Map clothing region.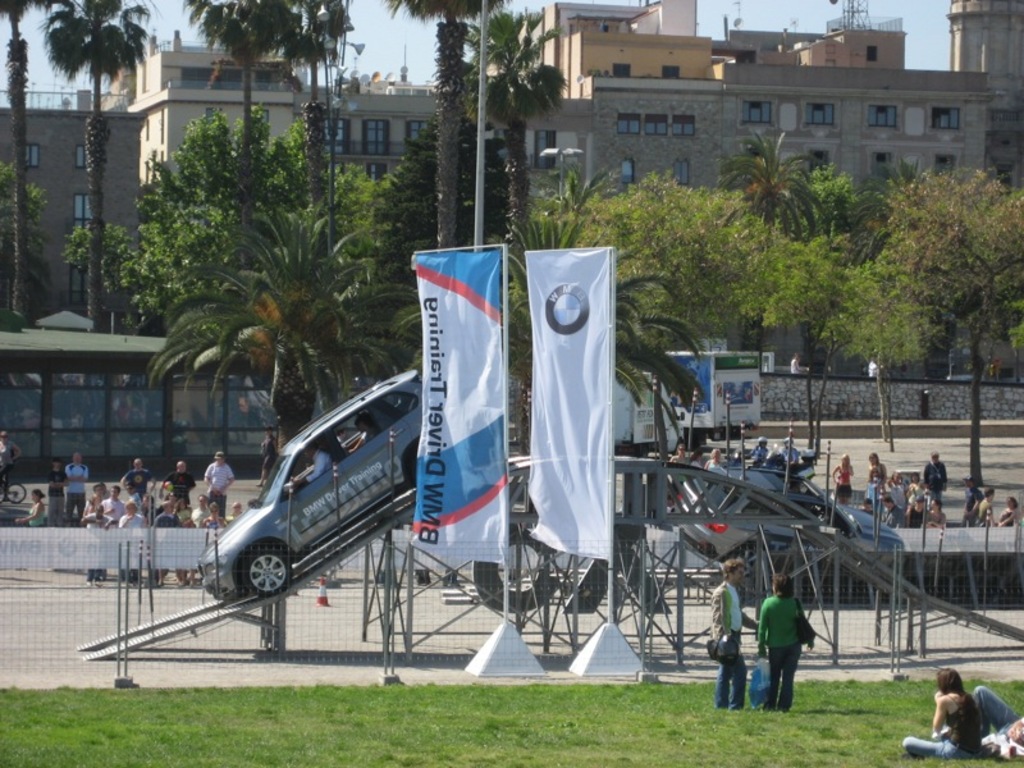
Mapped to bbox(28, 499, 46, 527).
